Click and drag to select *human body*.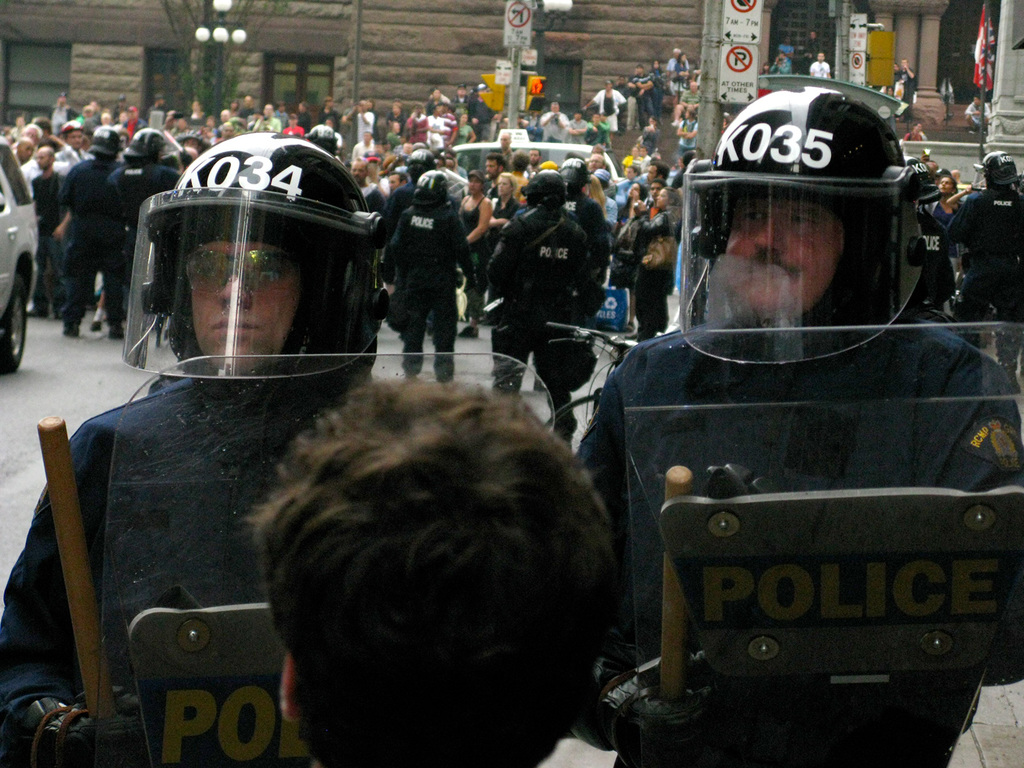
Selection: 904 125 924 138.
